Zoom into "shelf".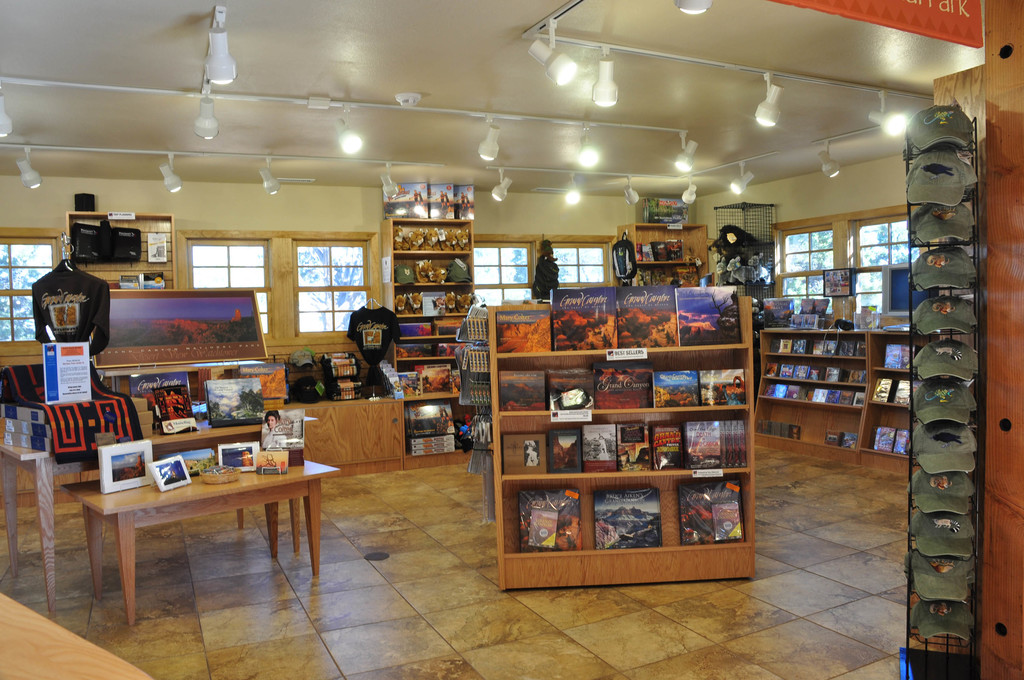
Zoom target: select_region(498, 480, 595, 557).
